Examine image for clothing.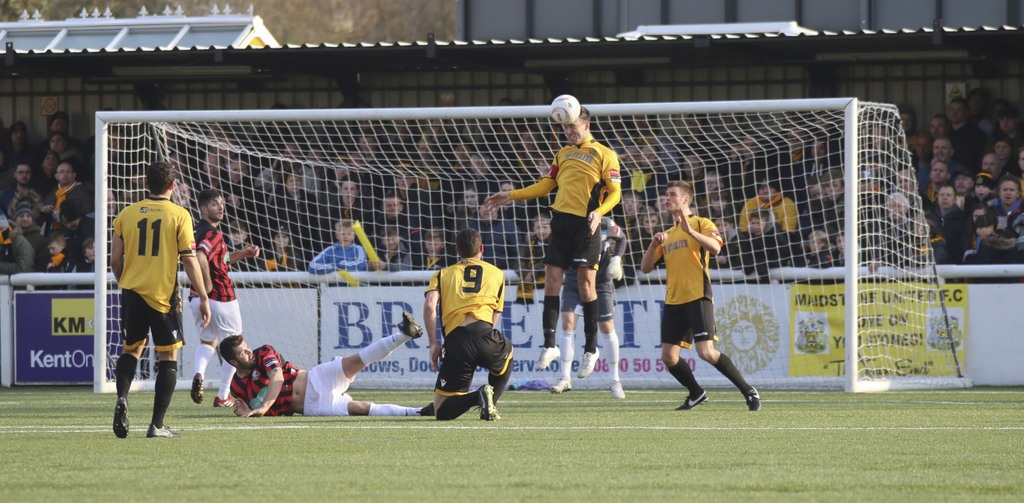
Examination result: [648, 138, 681, 179].
